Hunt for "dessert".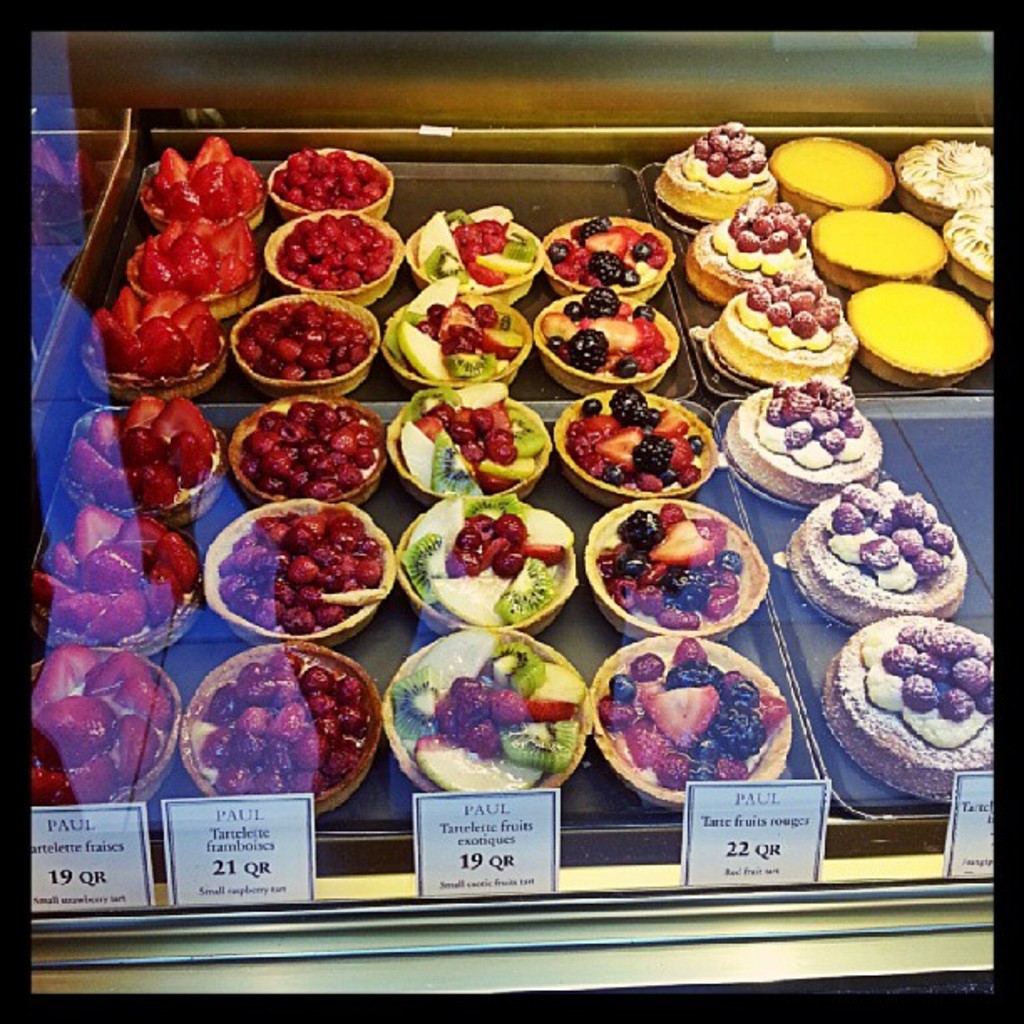
Hunted down at left=599, top=648, right=785, bottom=795.
